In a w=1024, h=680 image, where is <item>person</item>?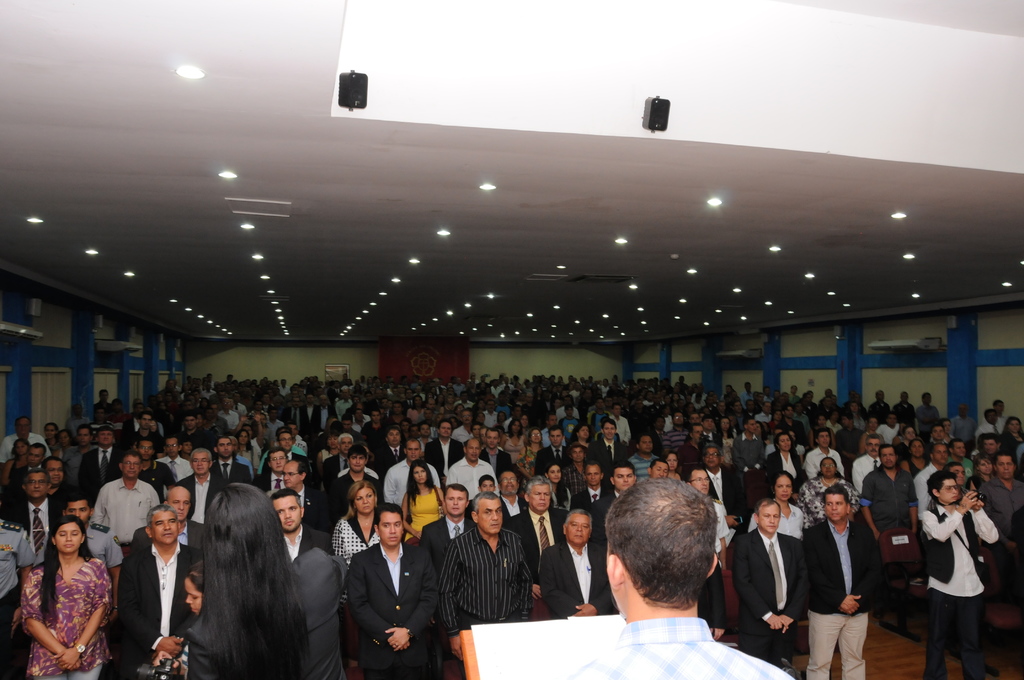
pyautogui.locateOnScreen(804, 483, 879, 679).
